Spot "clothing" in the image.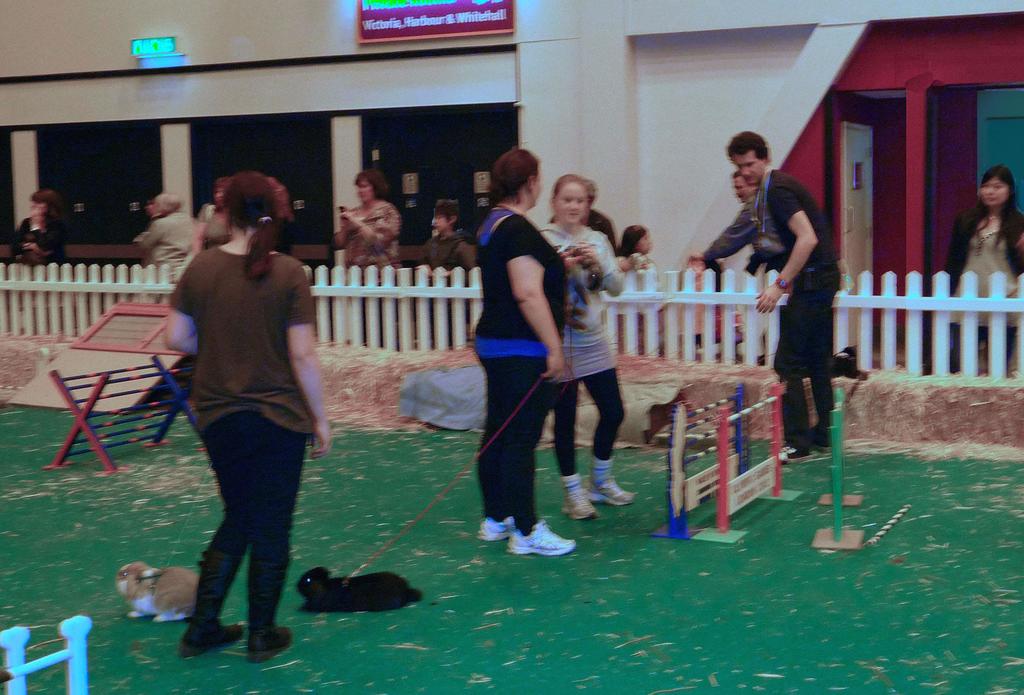
"clothing" found at region(550, 205, 630, 473).
